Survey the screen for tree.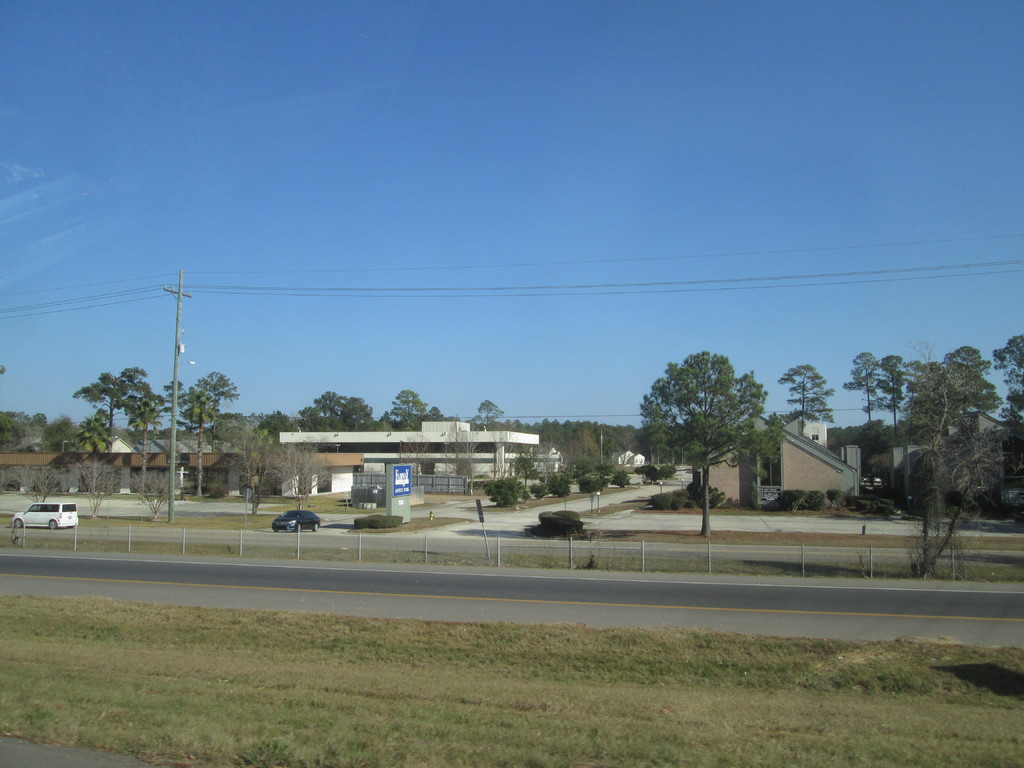
Survey found: box=[83, 365, 161, 500].
